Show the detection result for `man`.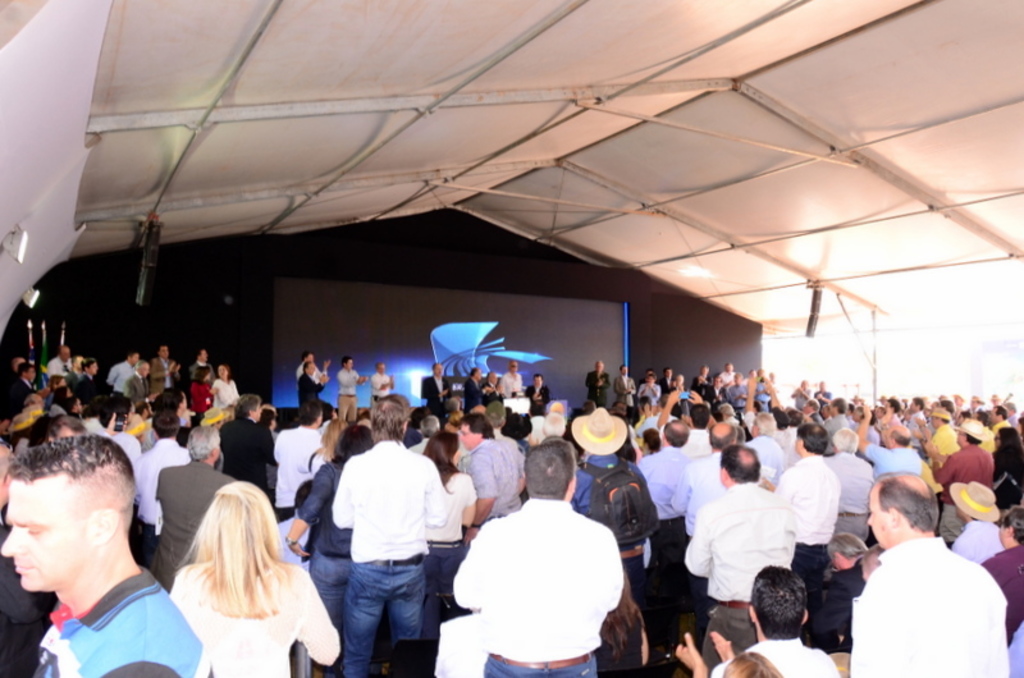
(left=502, top=357, right=521, bottom=400).
